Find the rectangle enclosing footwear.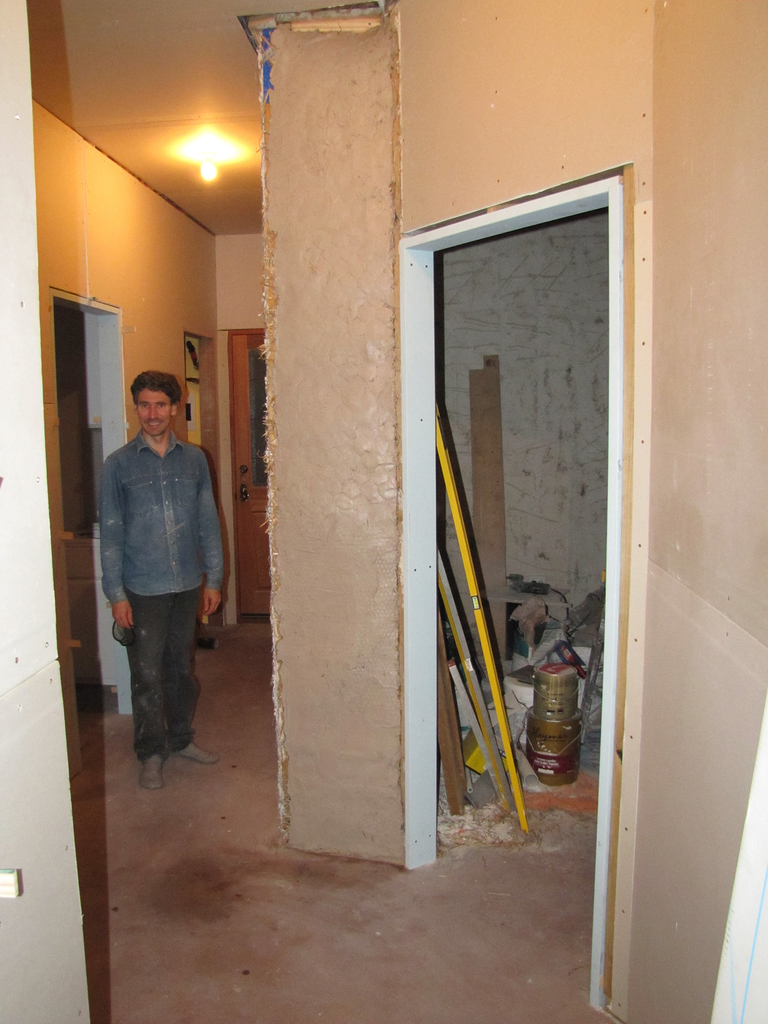
<box>175,737,214,764</box>.
